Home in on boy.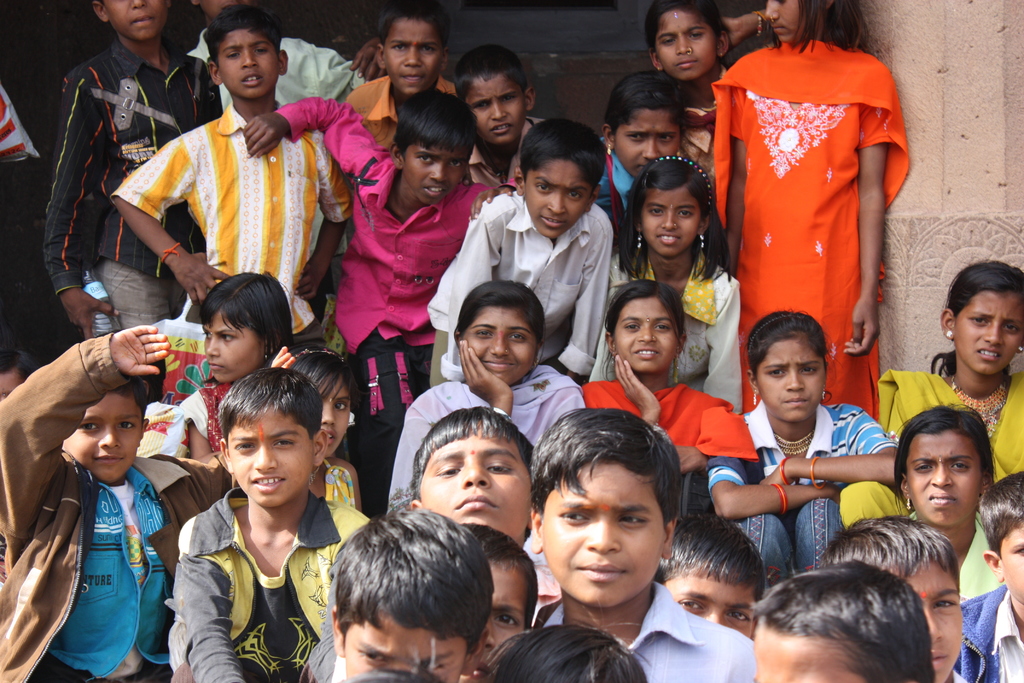
Homed in at bbox=(450, 45, 564, 195).
